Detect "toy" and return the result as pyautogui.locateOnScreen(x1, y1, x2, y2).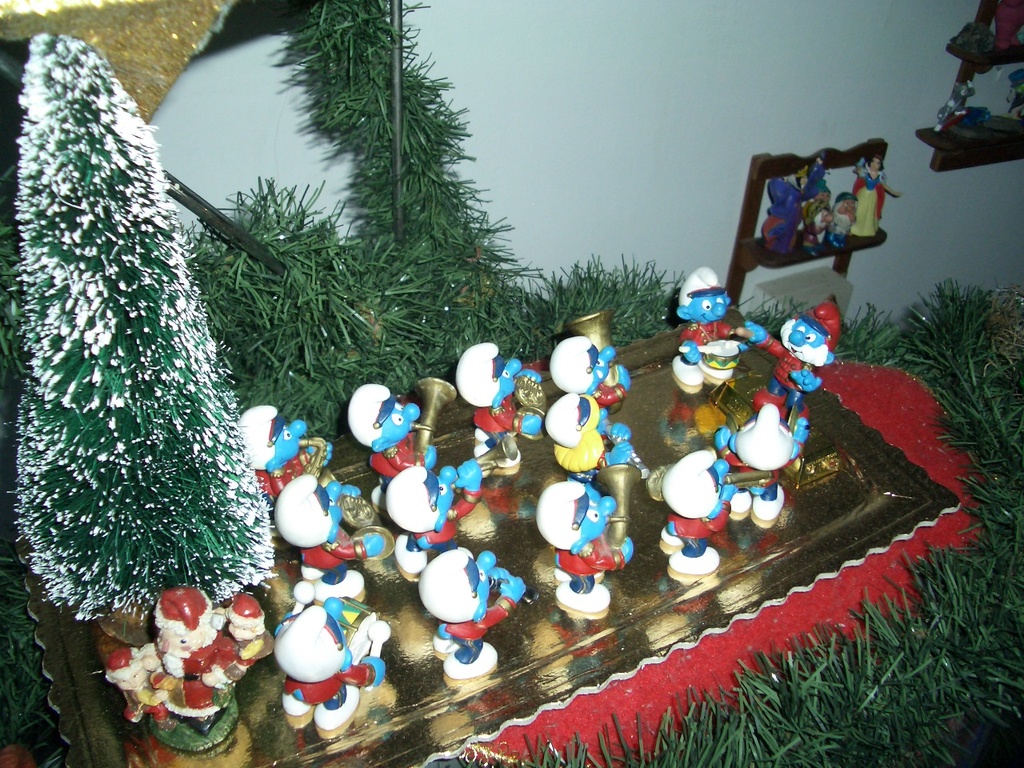
pyautogui.locateOnScreen(9, 32, 282, 631).
